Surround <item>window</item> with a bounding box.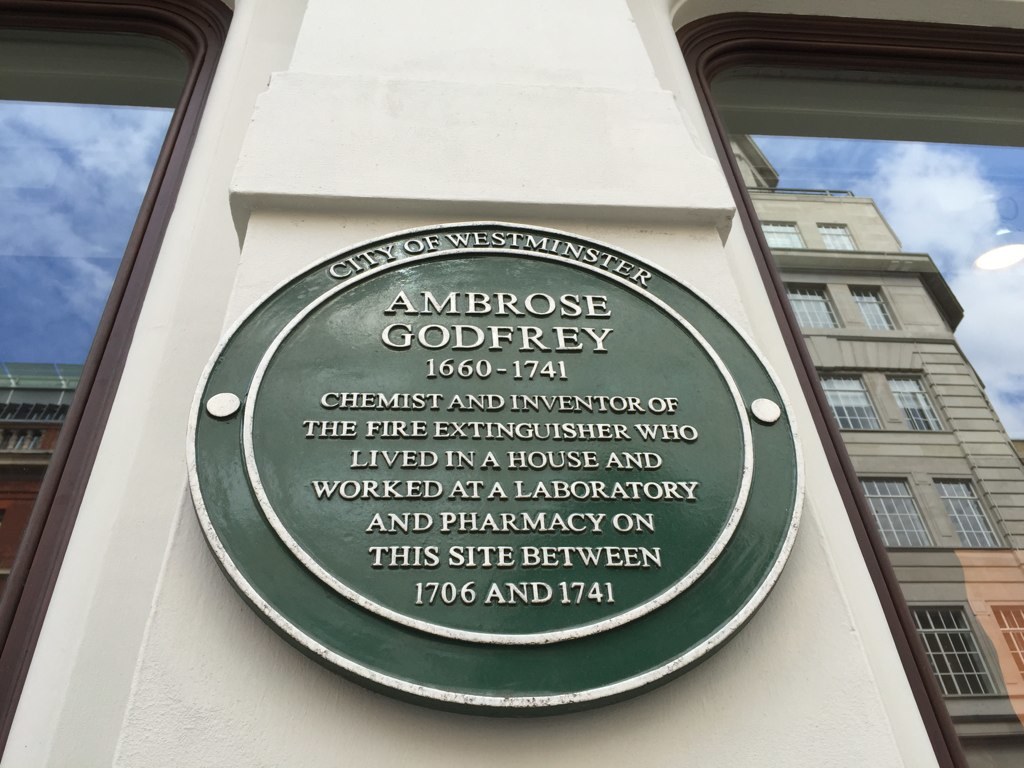
select_region(861, 482, 938, 547).
